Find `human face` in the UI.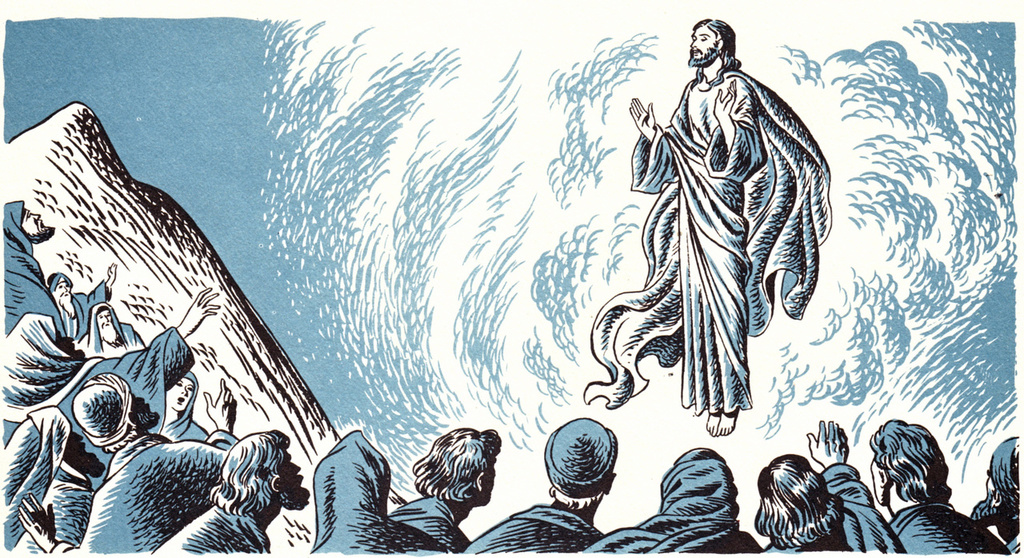
UI element at [x1=23, y1=210, x2=50, y2=233].
